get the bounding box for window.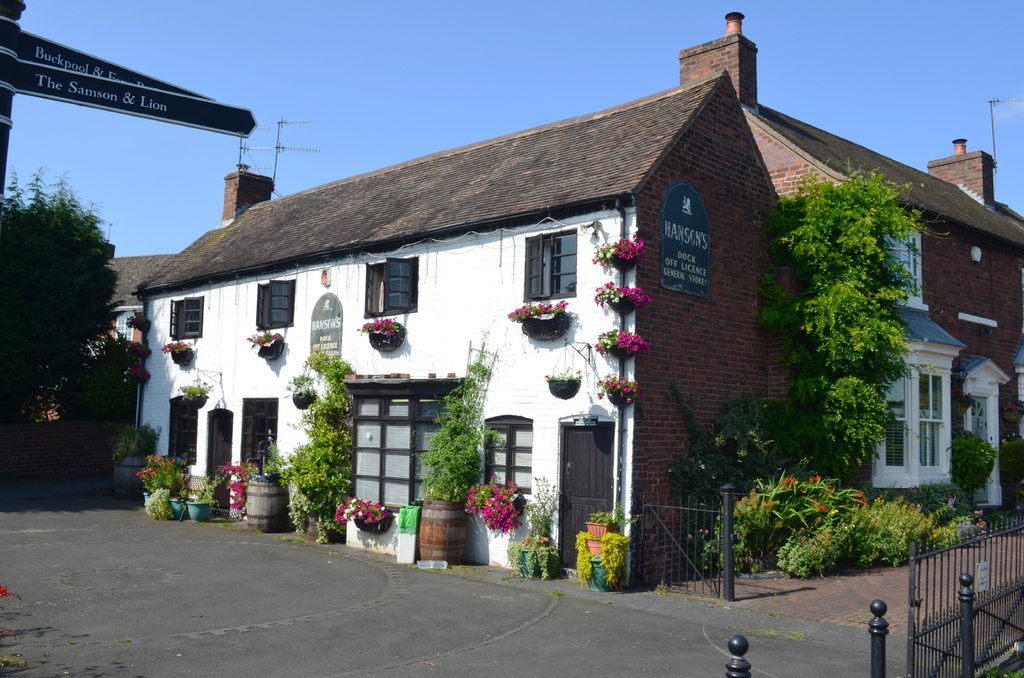
{"x1": 111, "y1": 307, "x2": 138, "y2": 346}.
